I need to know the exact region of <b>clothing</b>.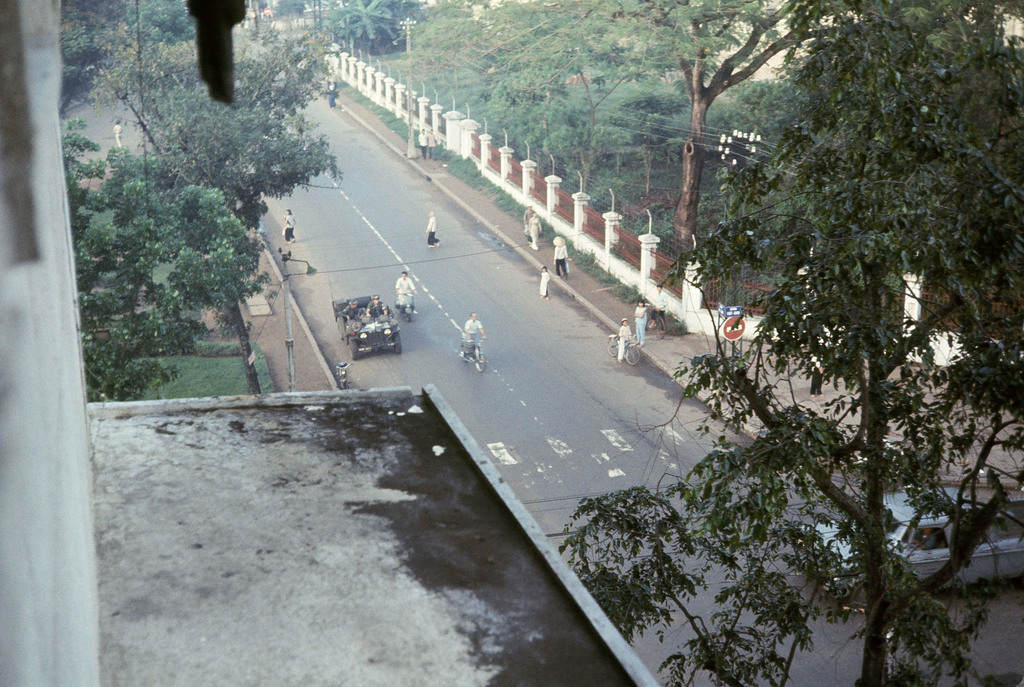
Region: 392/277/418/304.
